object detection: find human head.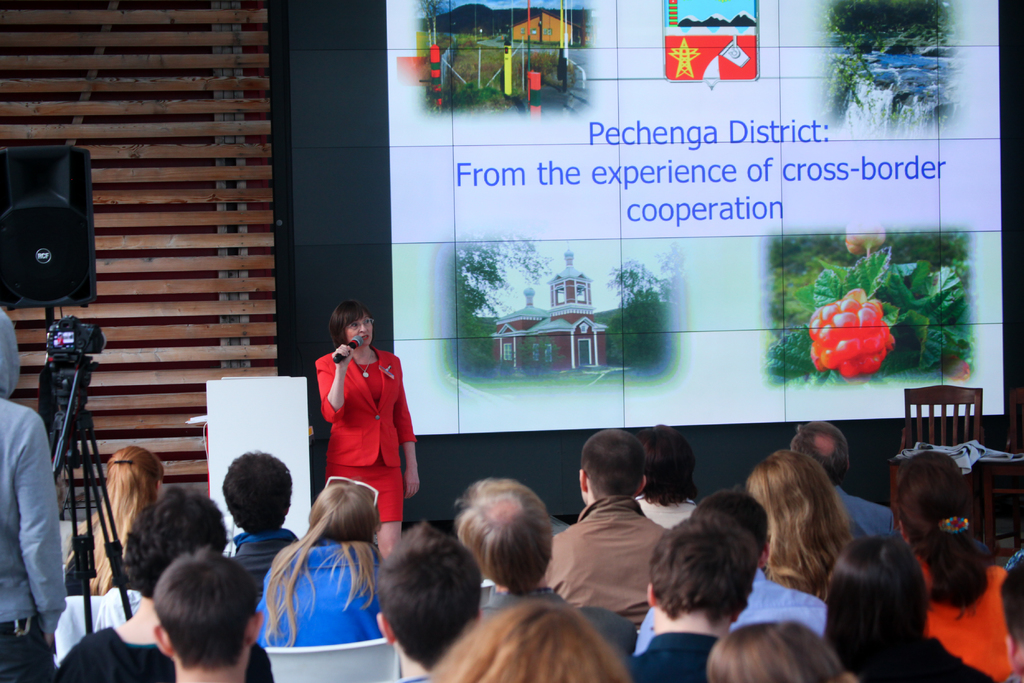
<region>740, 449, 845, 568</region>.
